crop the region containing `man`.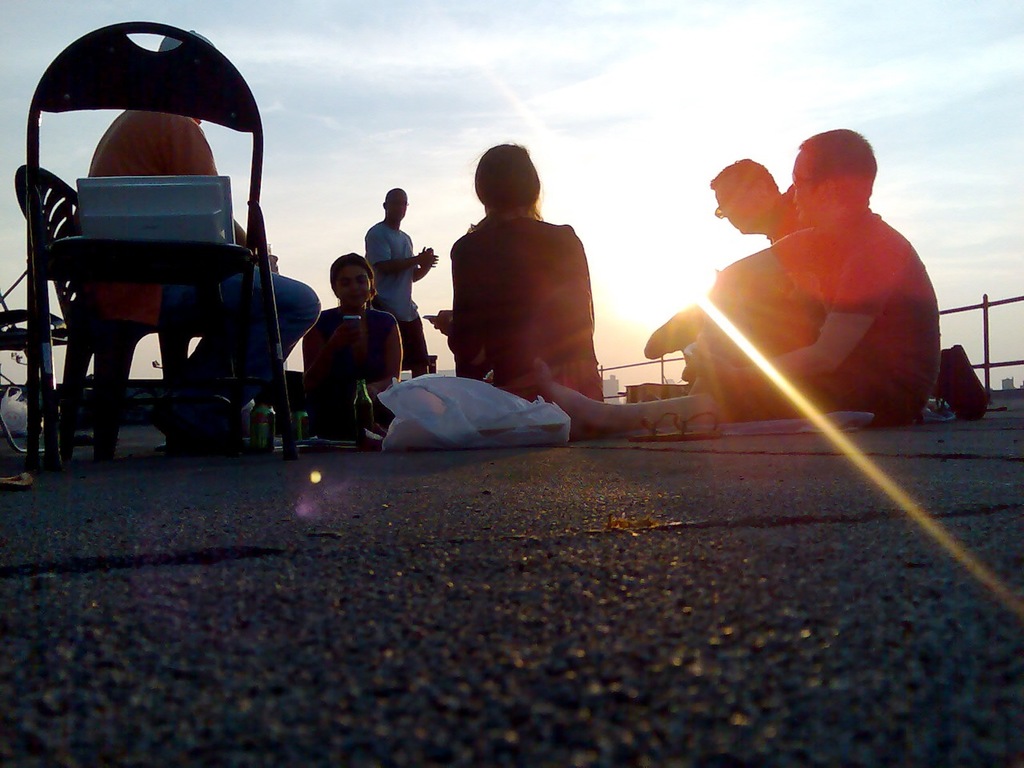
Crop region: [left=87, top=15, right=311, bottom=447].
